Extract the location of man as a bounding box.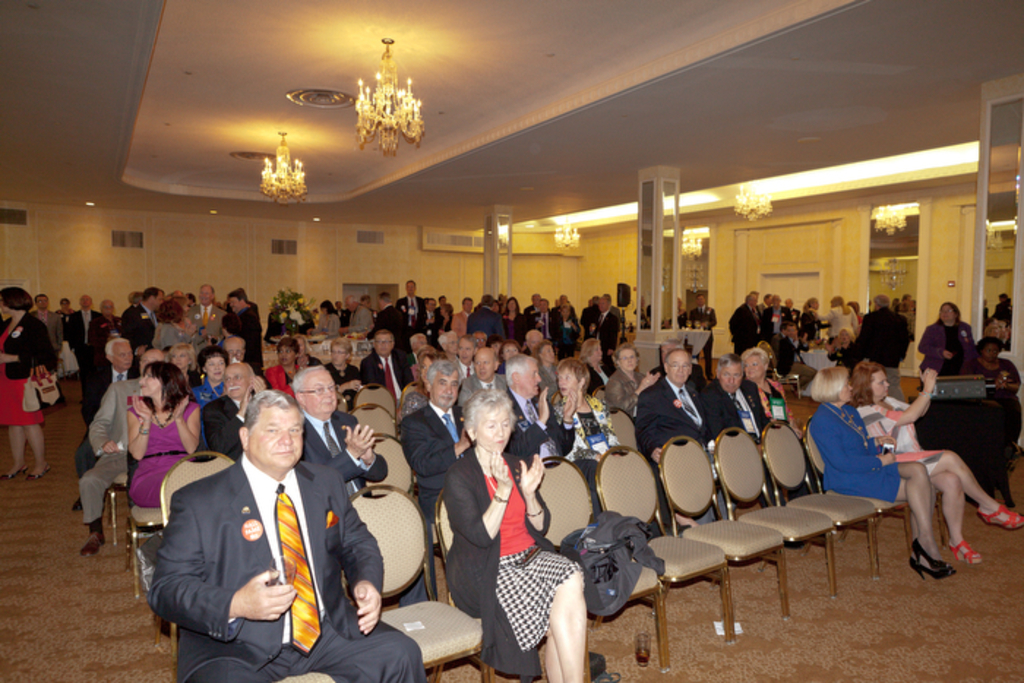
rect(363, 290, 410, 336).
